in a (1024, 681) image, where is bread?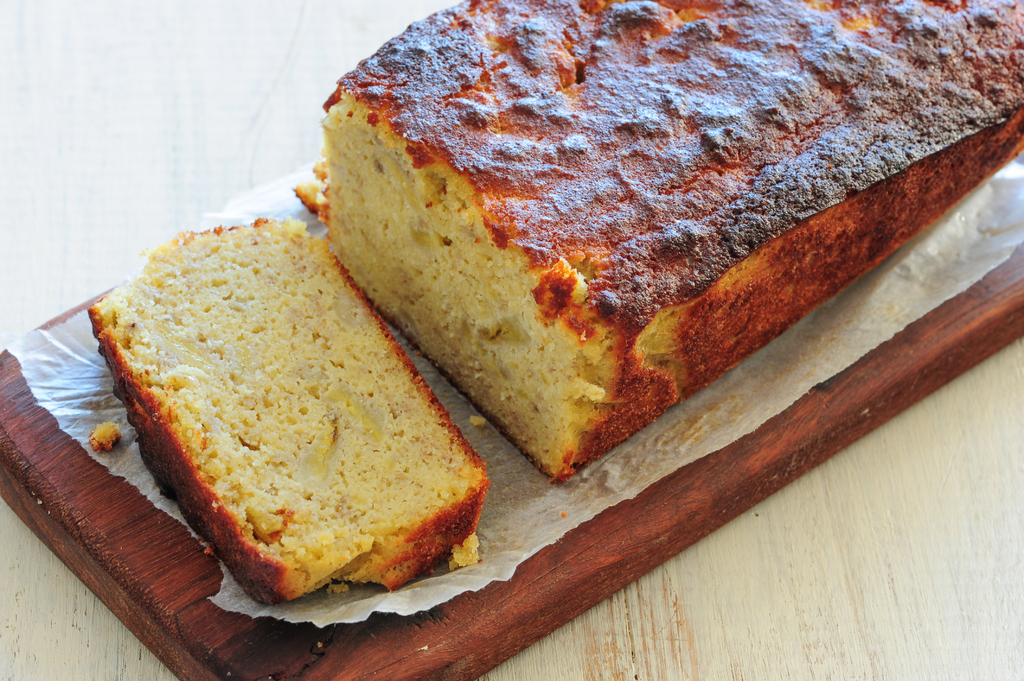
<box>89,214,489,604</box>.
